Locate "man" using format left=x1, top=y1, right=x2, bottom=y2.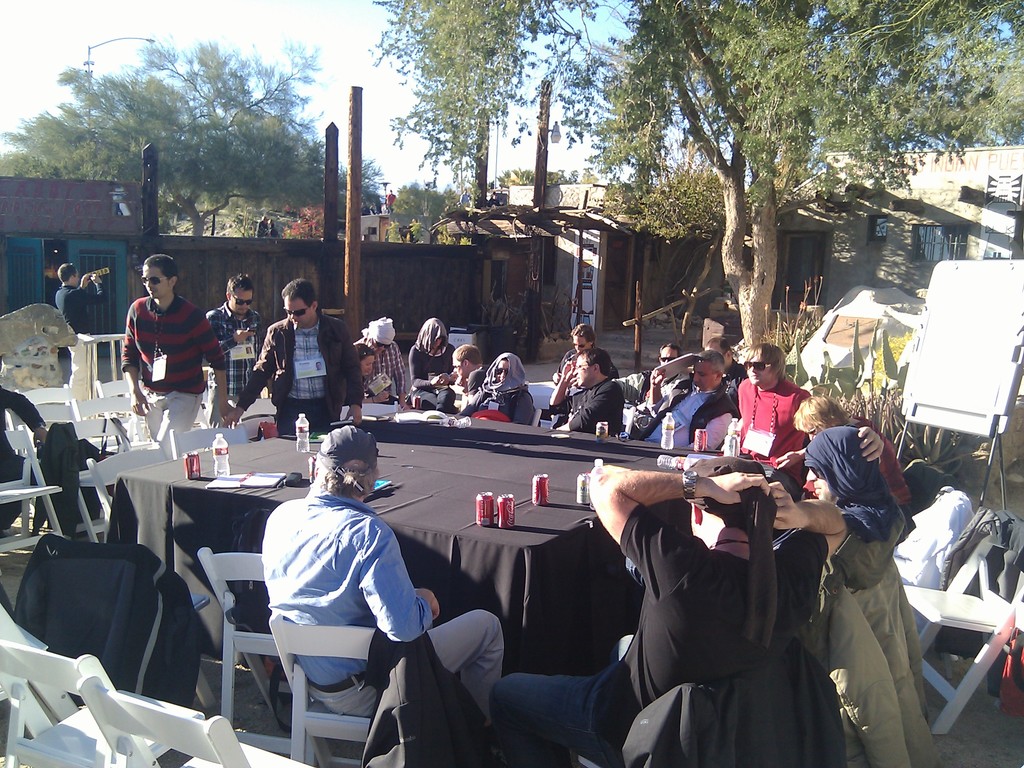
left=620, top=344, right=694, bottom=408.
